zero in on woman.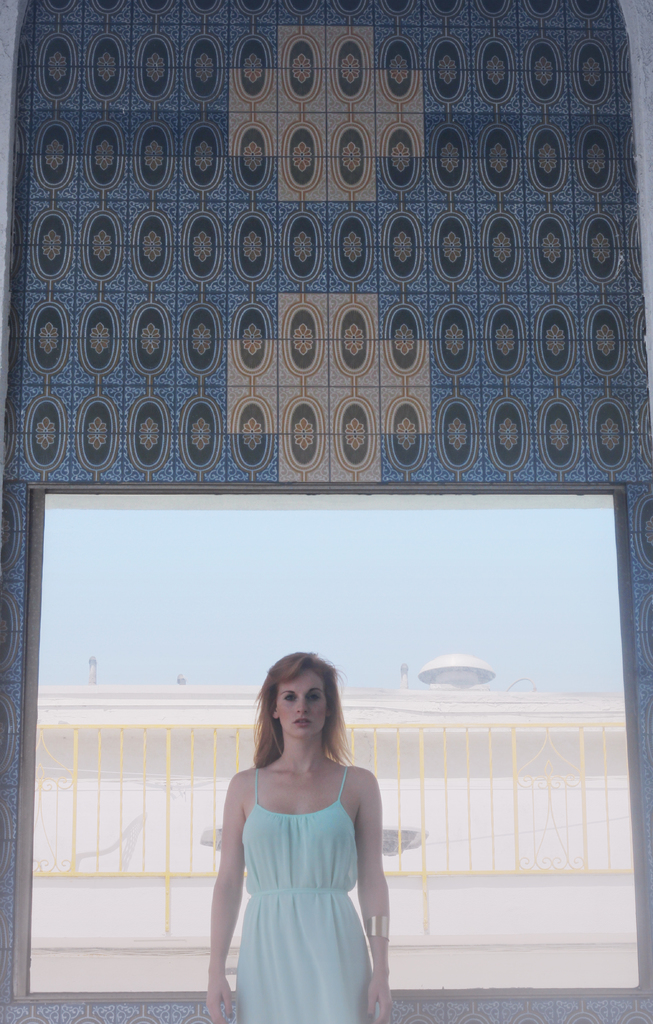
Zeroed in: <bbox>199, 650, 405, 1023</bbox>.
